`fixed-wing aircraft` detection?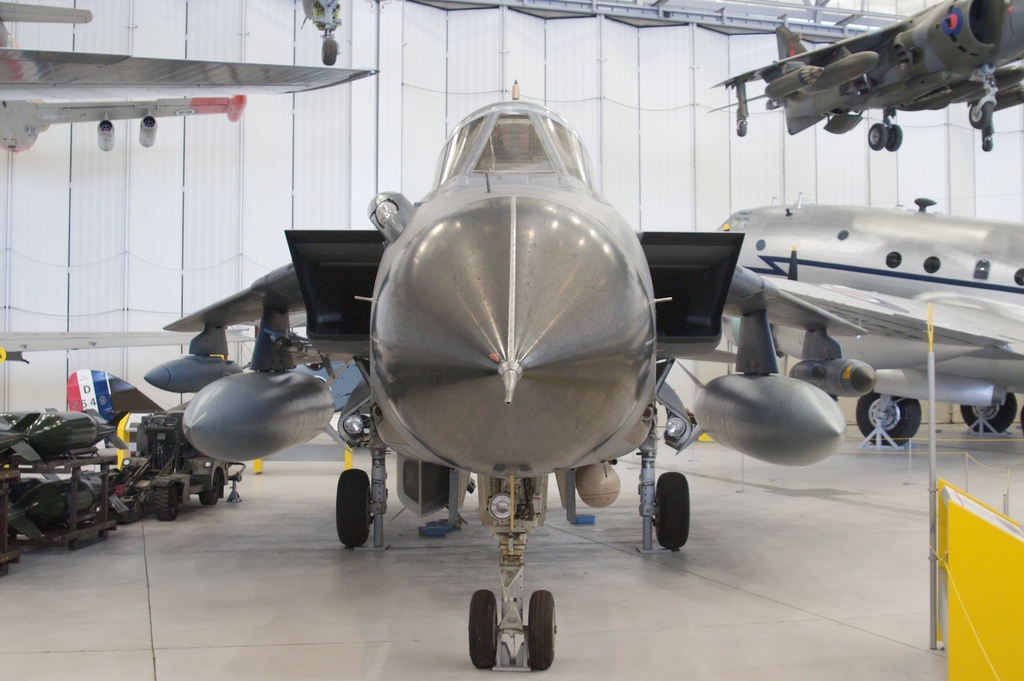
crop(710, 188, 1023, 458)
